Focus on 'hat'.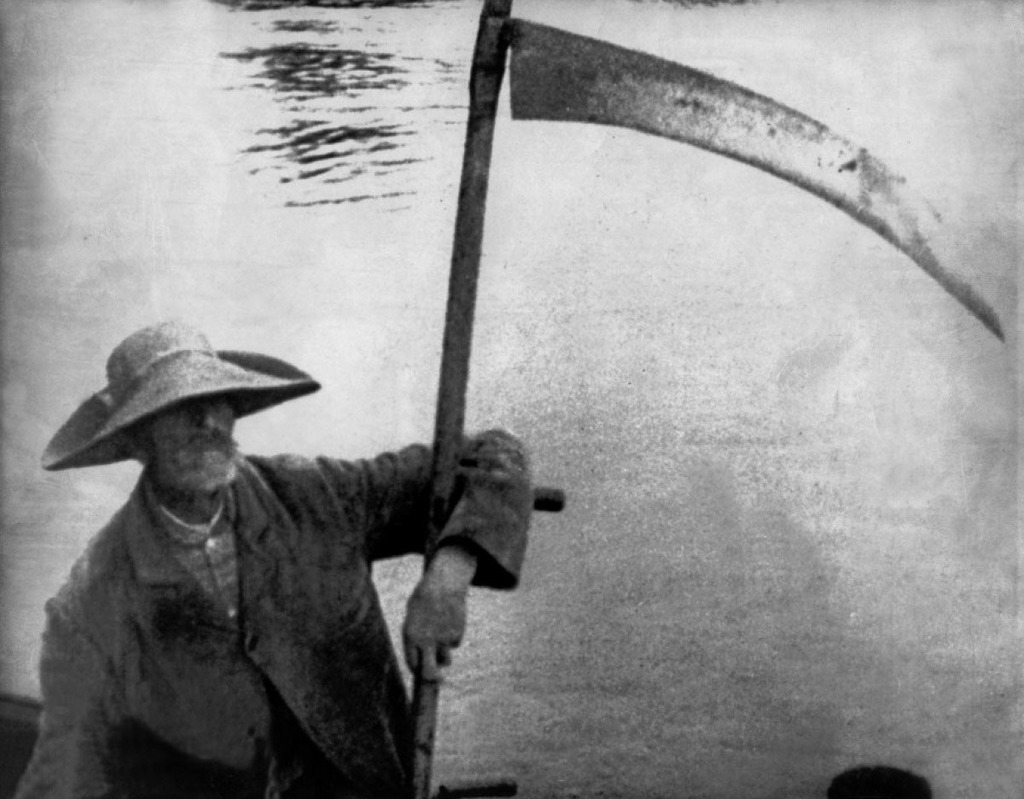
Focused at x1=39 y1=320 x2=324 y2=469.
